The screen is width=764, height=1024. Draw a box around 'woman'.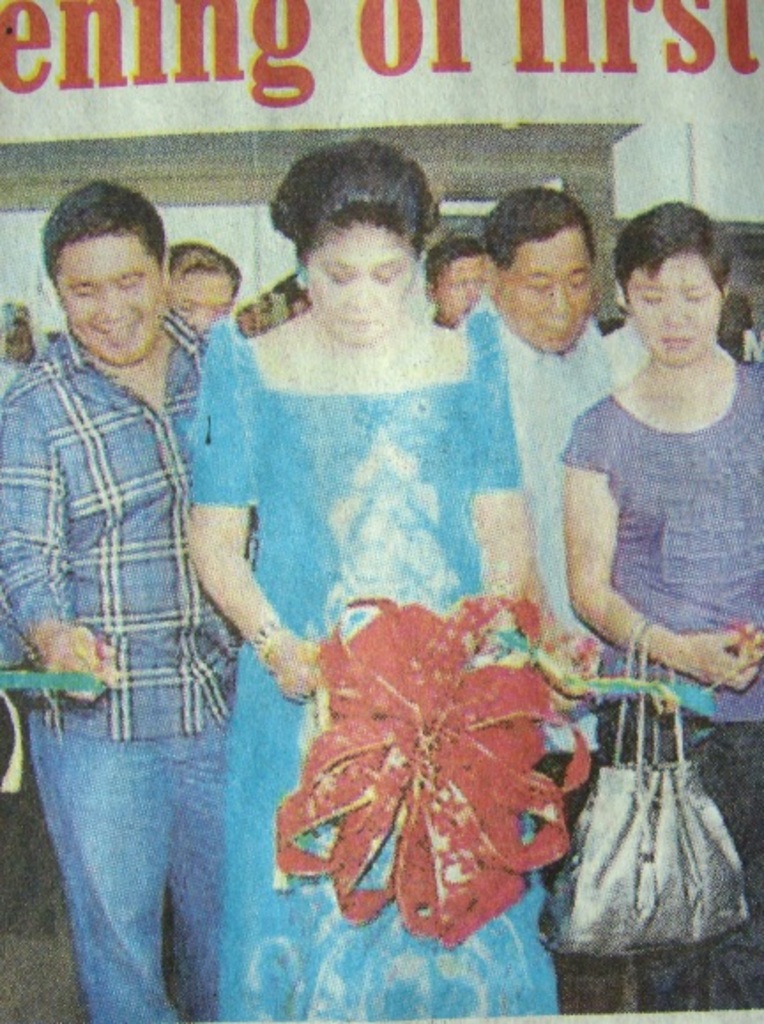
191,143,561,1022.
